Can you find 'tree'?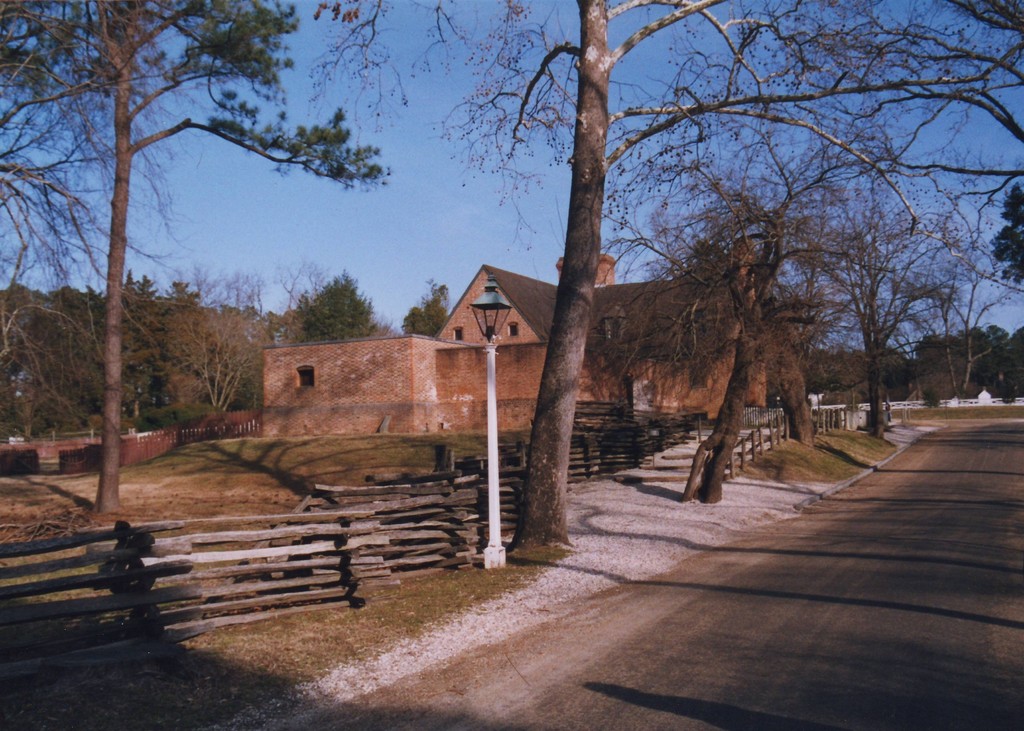
Yes, bounding box: (24, 31, 272, 505).
